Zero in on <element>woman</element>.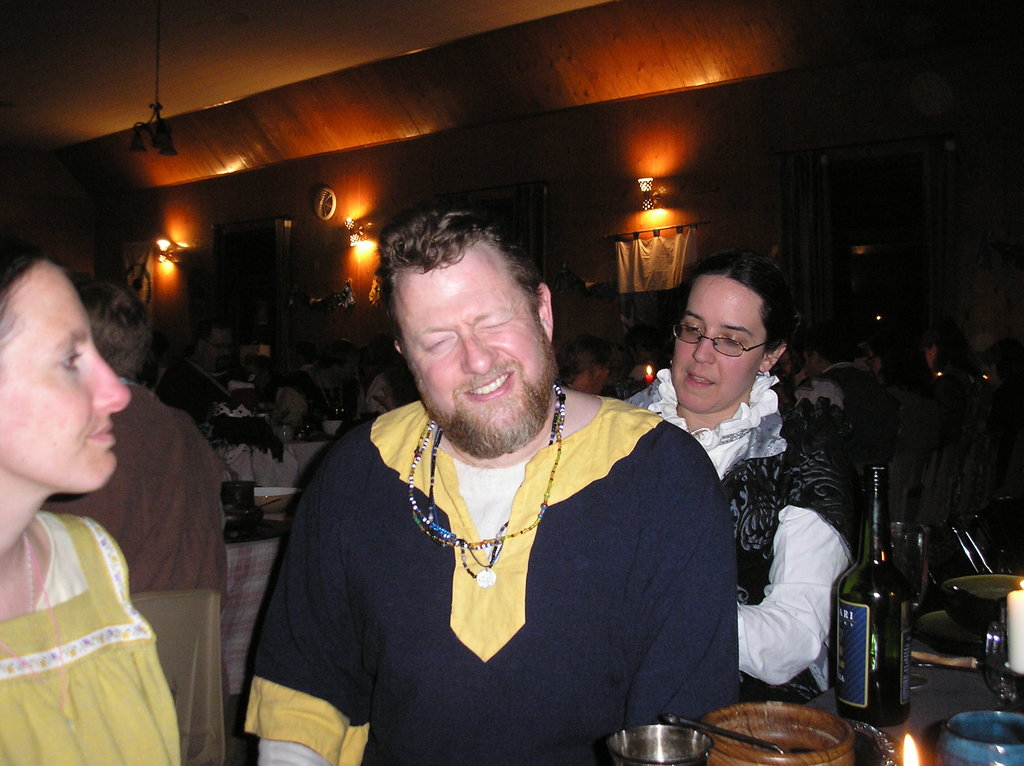
Zeroed in: (x1=0, y1=247, x2=182, y2=765).
